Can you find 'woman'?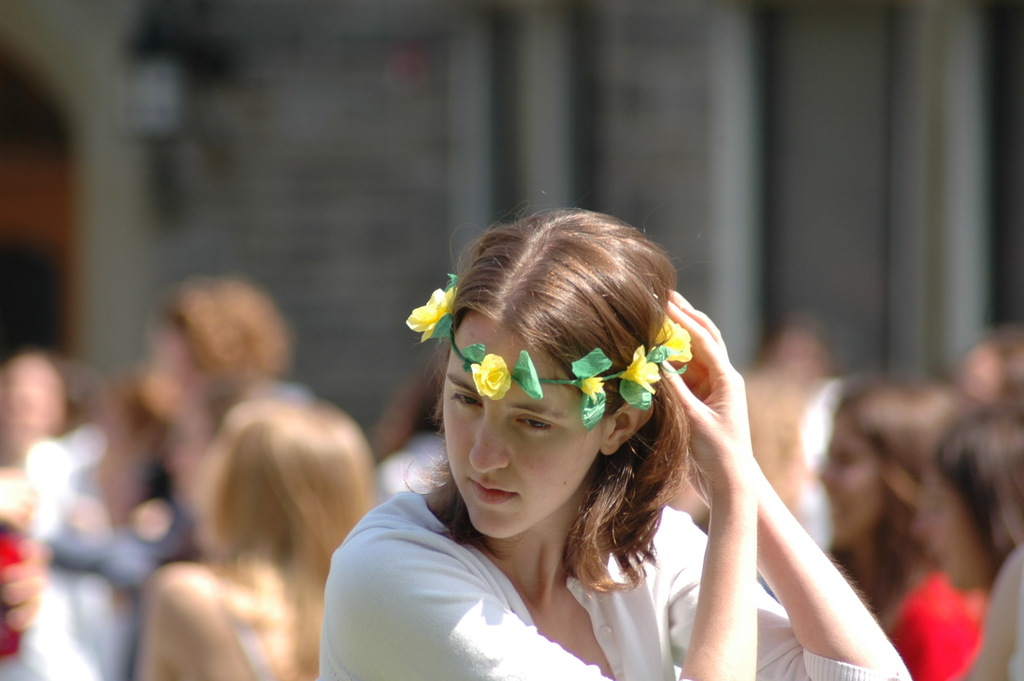
Yes, bounding box: 817,372,980,680.
